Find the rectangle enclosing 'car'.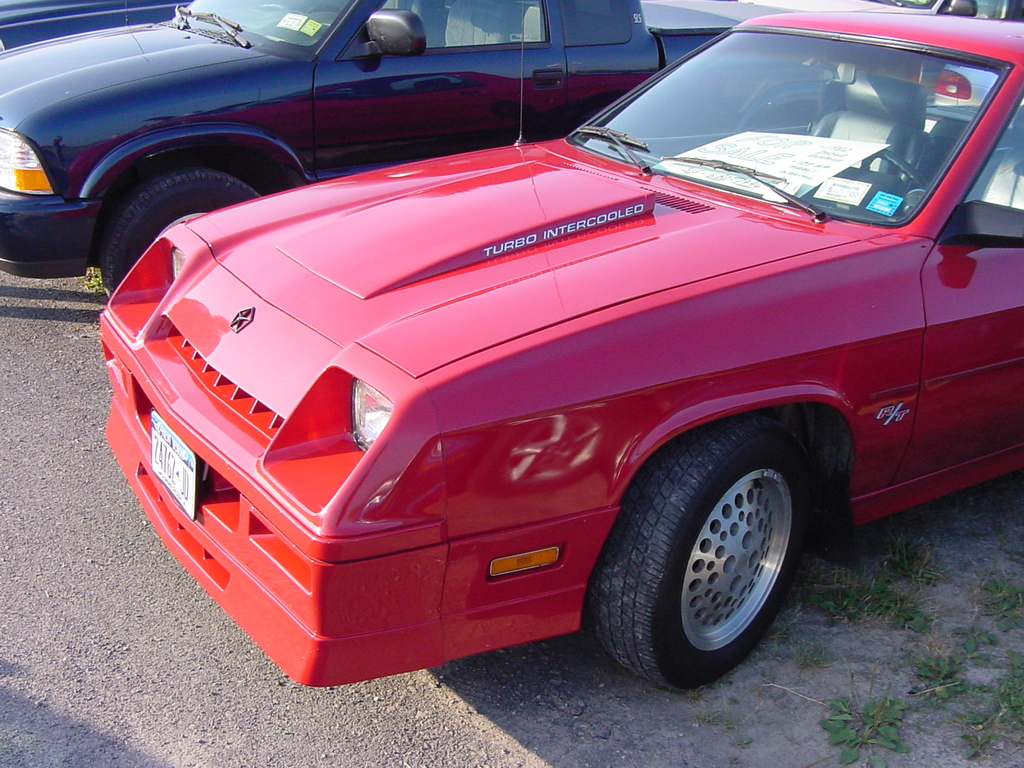
Rect(748, 0, 1023, 21).
